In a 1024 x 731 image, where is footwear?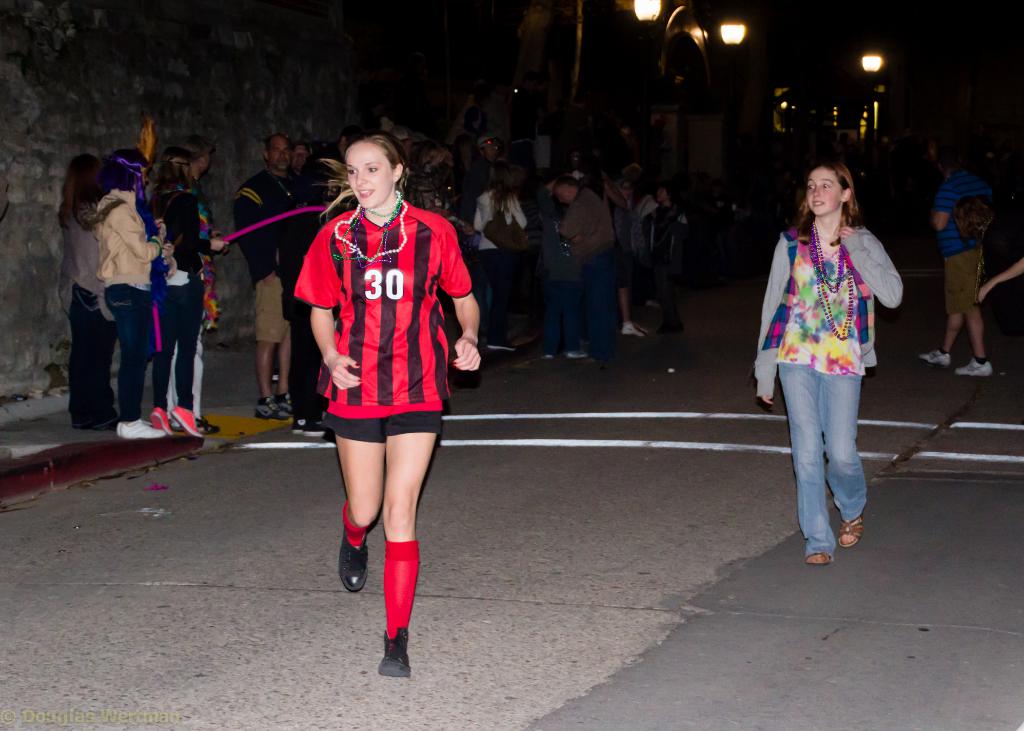
919/348/956/368.
